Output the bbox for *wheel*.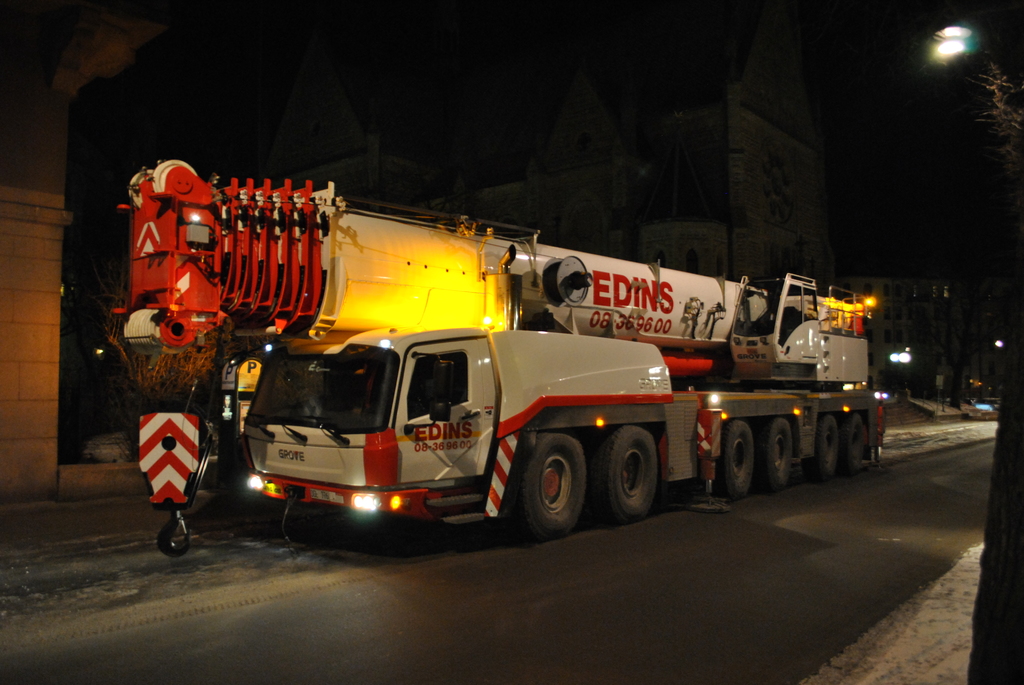
(589,423,660,524).
